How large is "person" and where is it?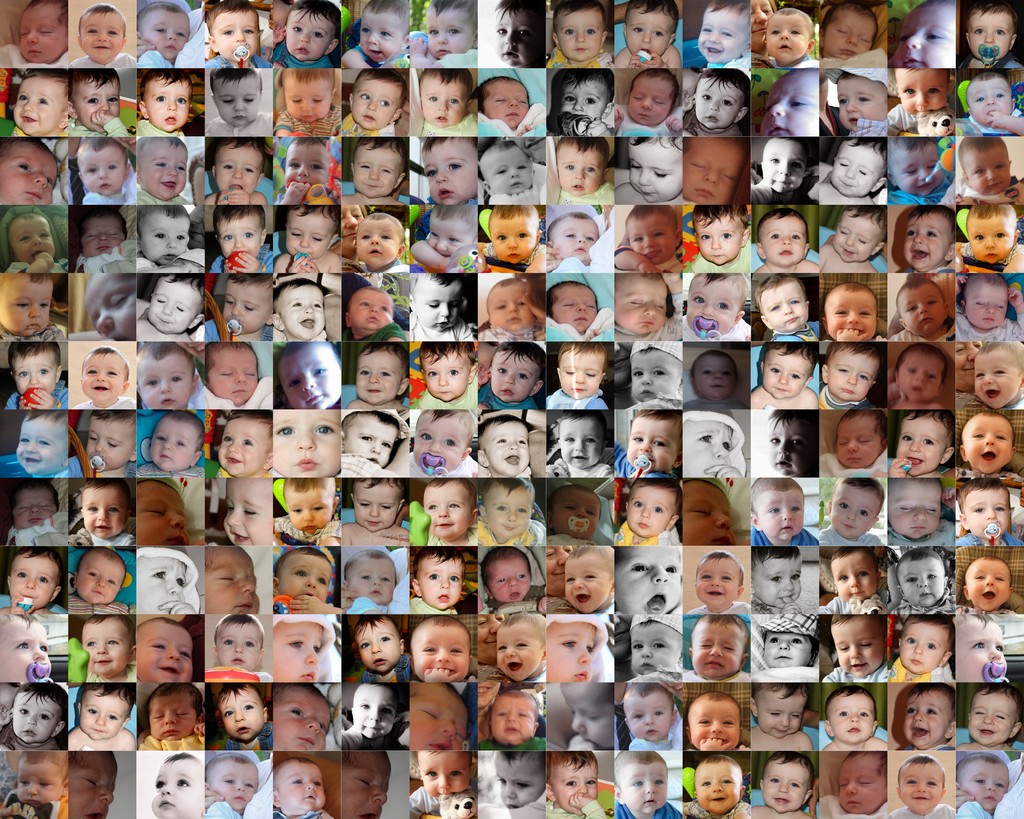
Bounding box: {"x1": 548, "y1": 342, "x2": 609, "y2": 407}.
